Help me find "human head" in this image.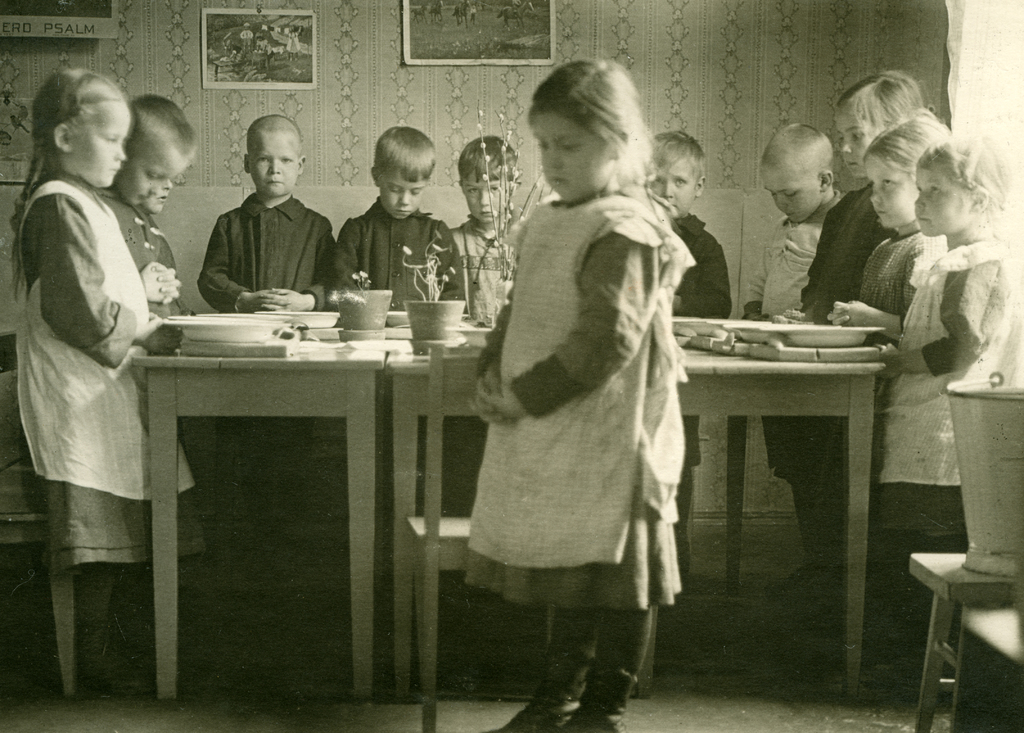
Found it: [372, 127, 435, 223].
